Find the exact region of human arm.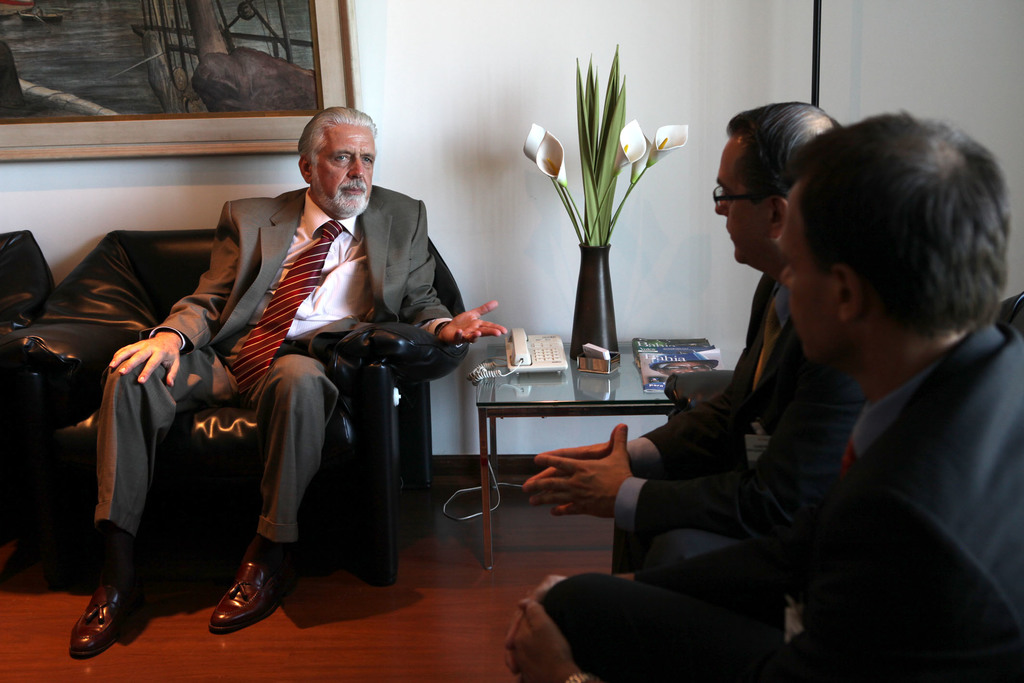
Exact region: bbox=(397, 198, 508, 350).
